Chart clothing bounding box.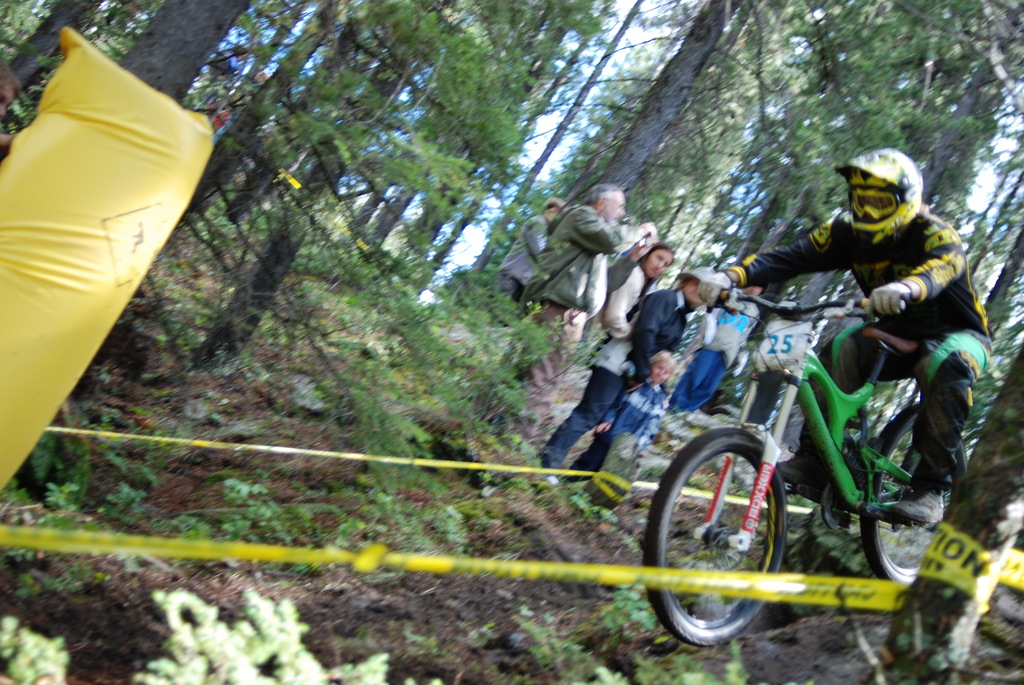
Charted: locate(529, 200, 621, 311).
